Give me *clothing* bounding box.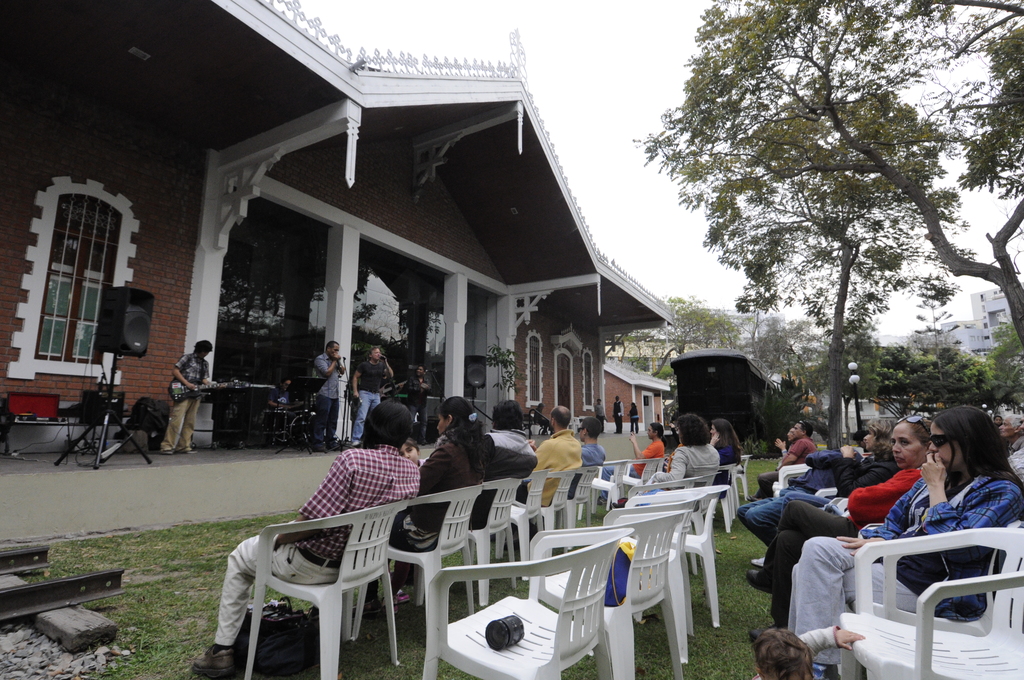
(594, 403, 604, 429).
